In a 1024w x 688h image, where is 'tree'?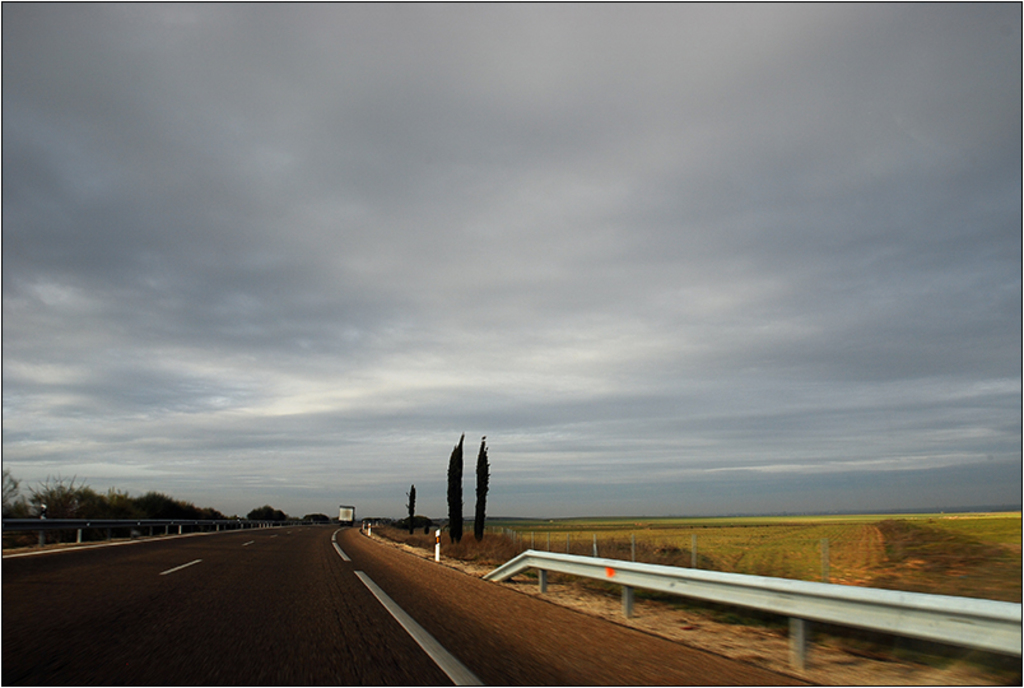
box=[17, 465, 88, 547].
